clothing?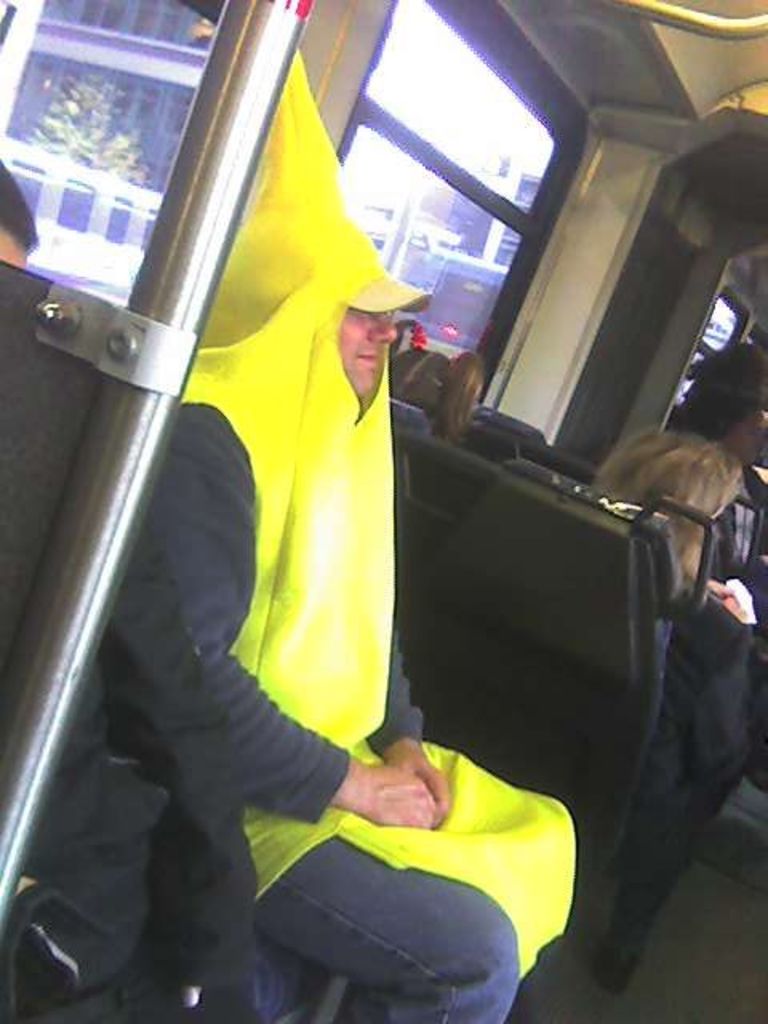
x1=90, y1=10, x2=510, y2=1010
